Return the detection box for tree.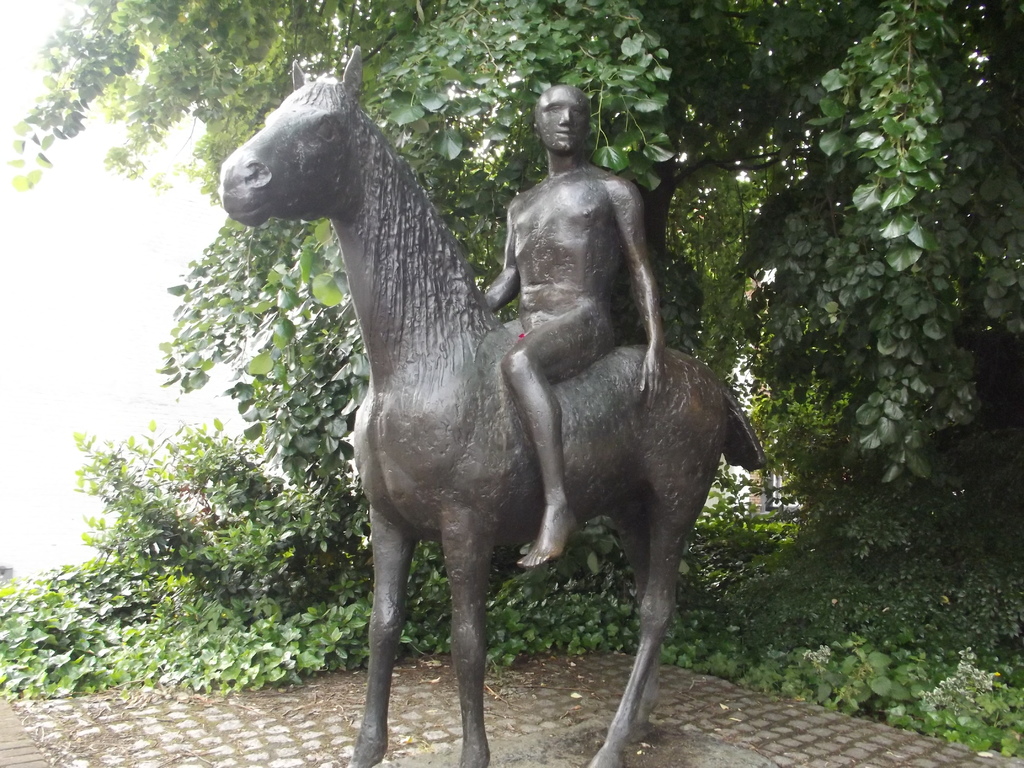
[x1=0, y1=0, x2=1023, y2=513].
